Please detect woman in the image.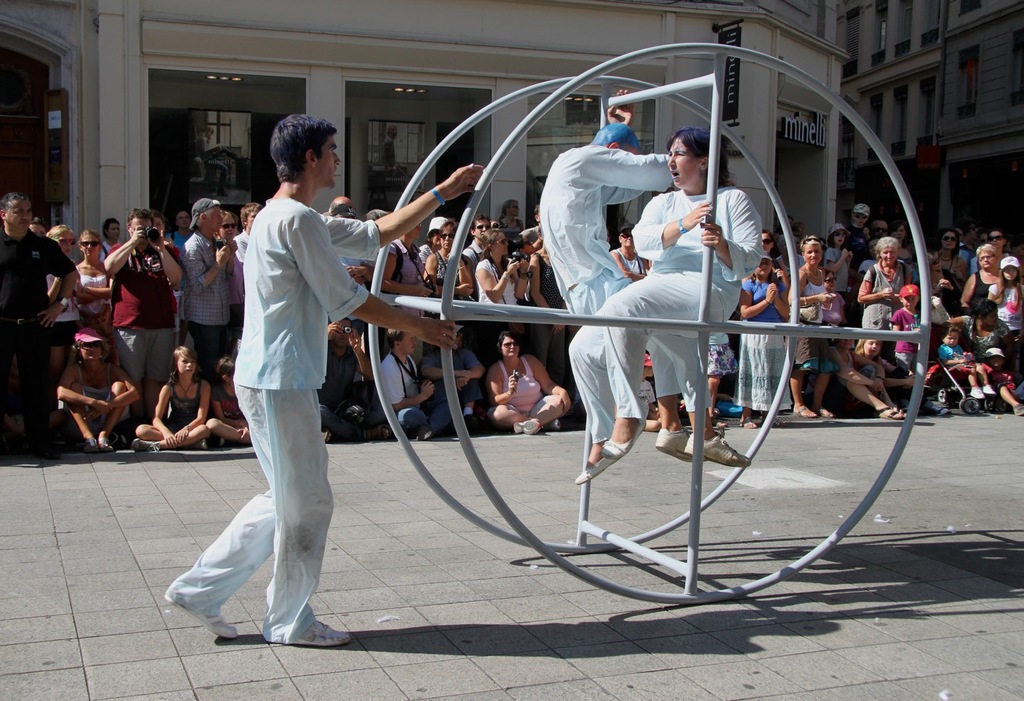
<box>952,301,1014,352</box>.
